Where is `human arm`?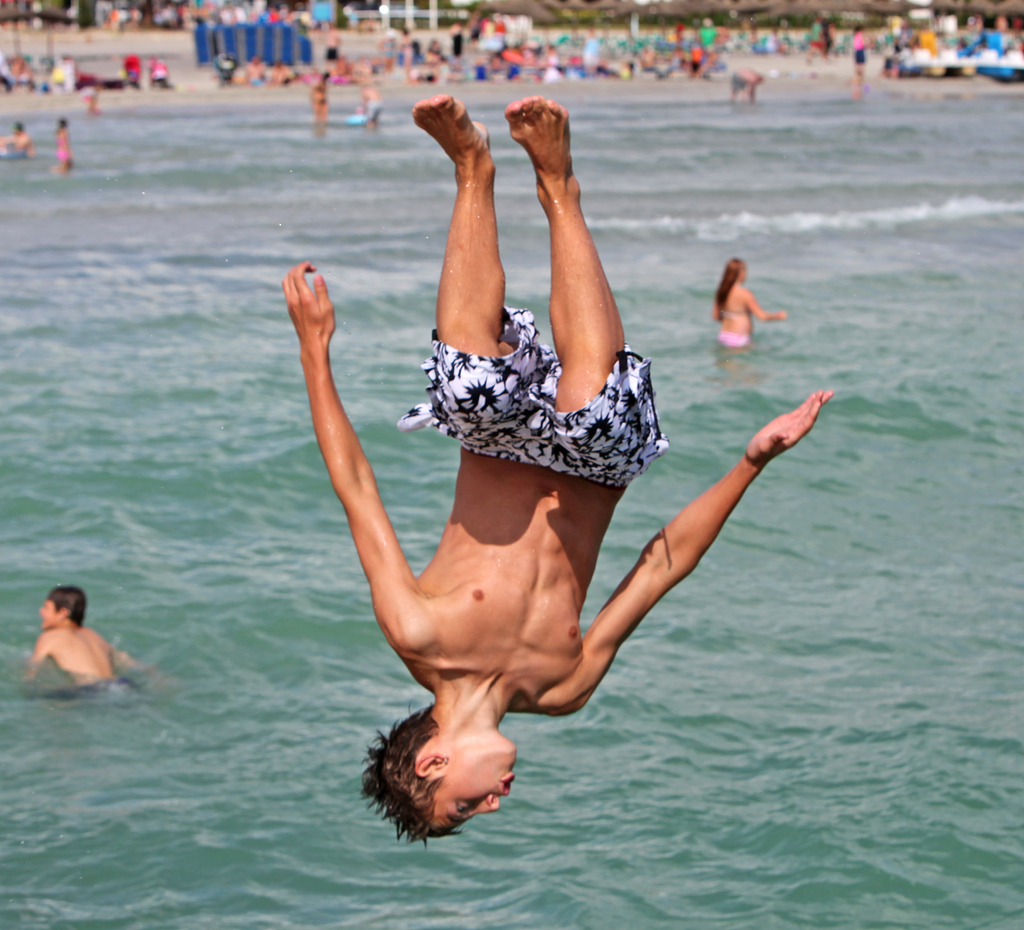
270 284 429 643.
